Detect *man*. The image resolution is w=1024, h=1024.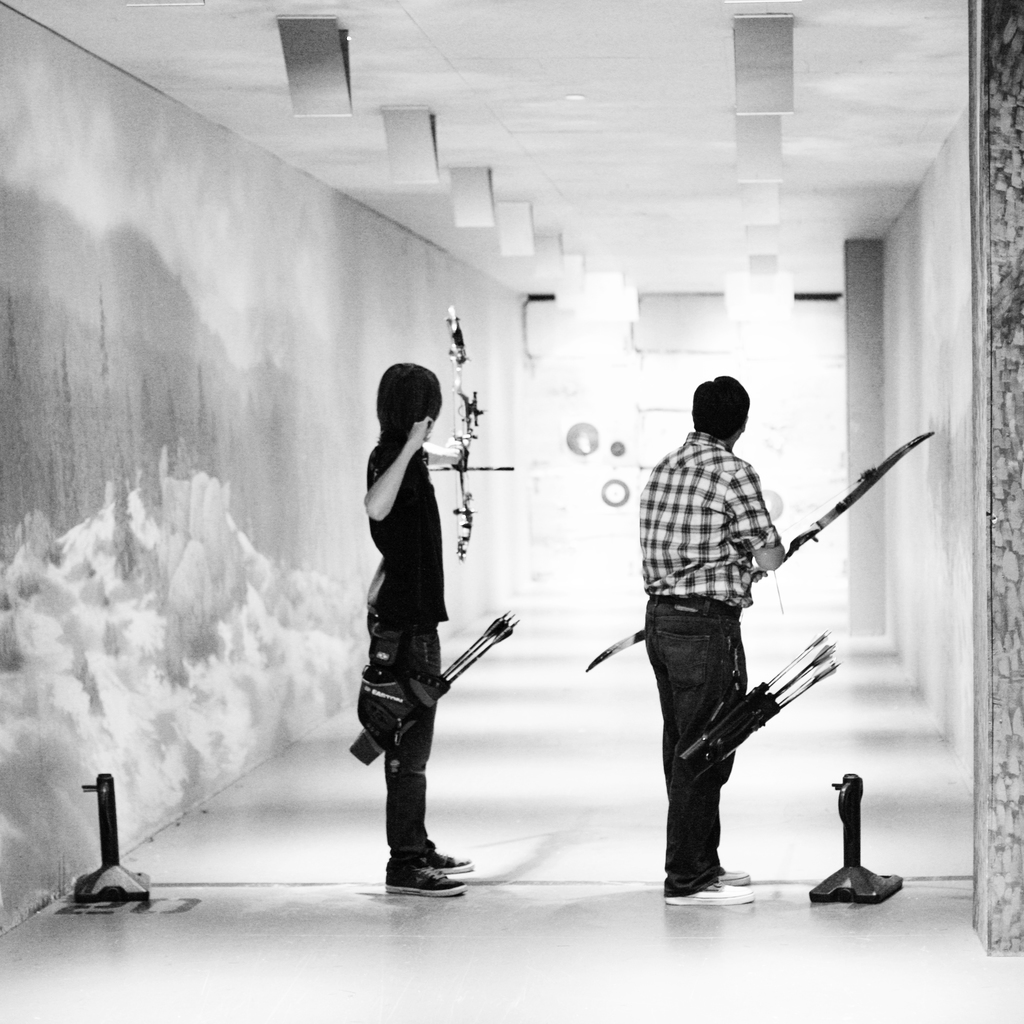
box(361, 361, 475, 898).
